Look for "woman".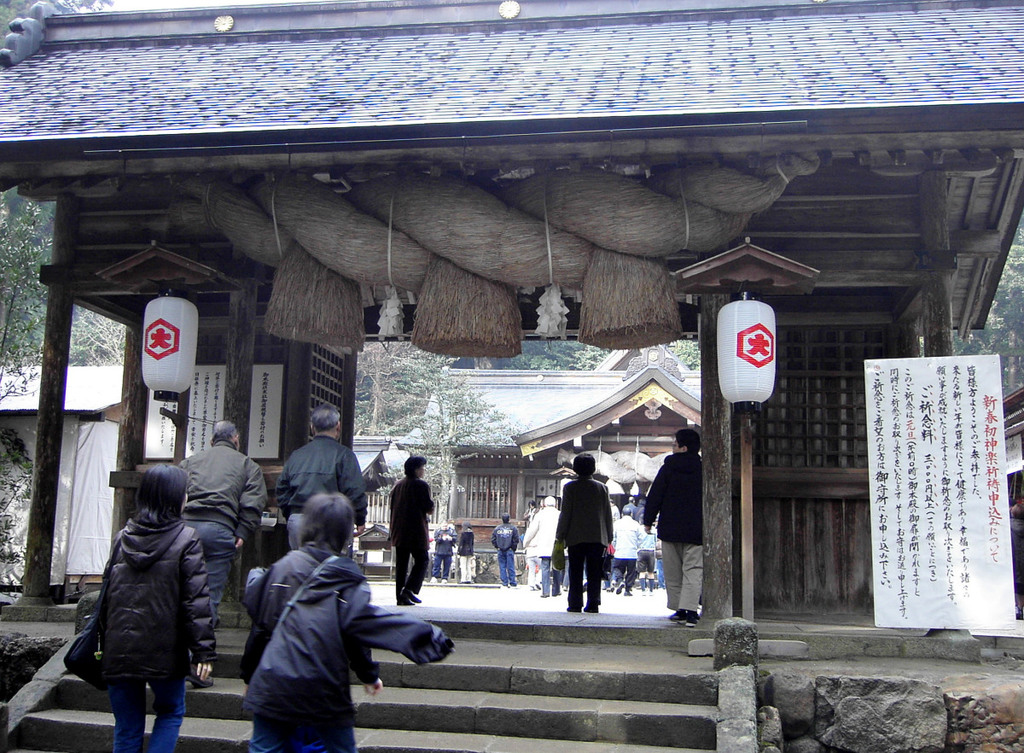
Found: BBox(555, 454, 610, 613).
